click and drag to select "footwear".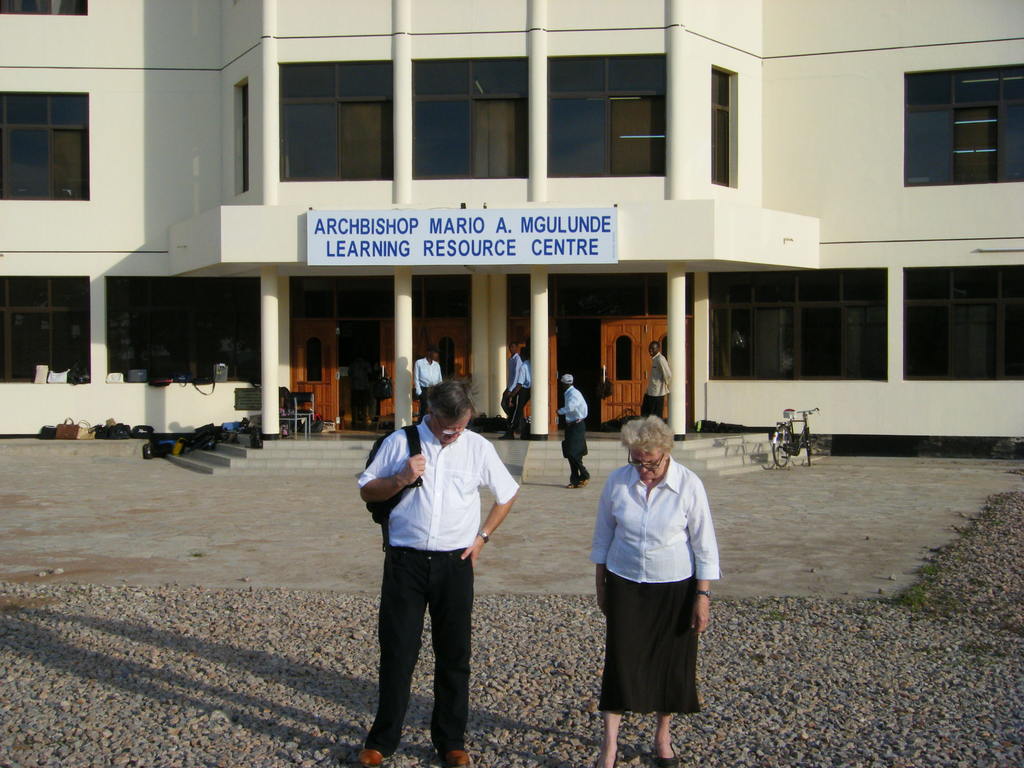
Selection: region(499, 431, 513, 441).
